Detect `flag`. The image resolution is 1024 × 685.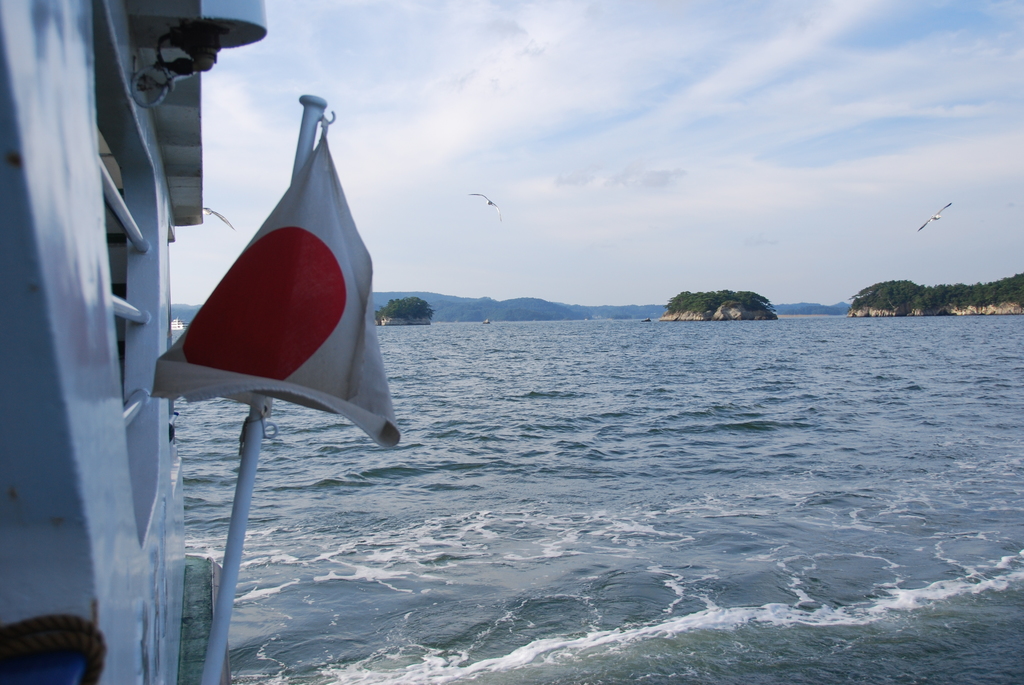
(x1=147, y1=111, x2=431, y2=457).
